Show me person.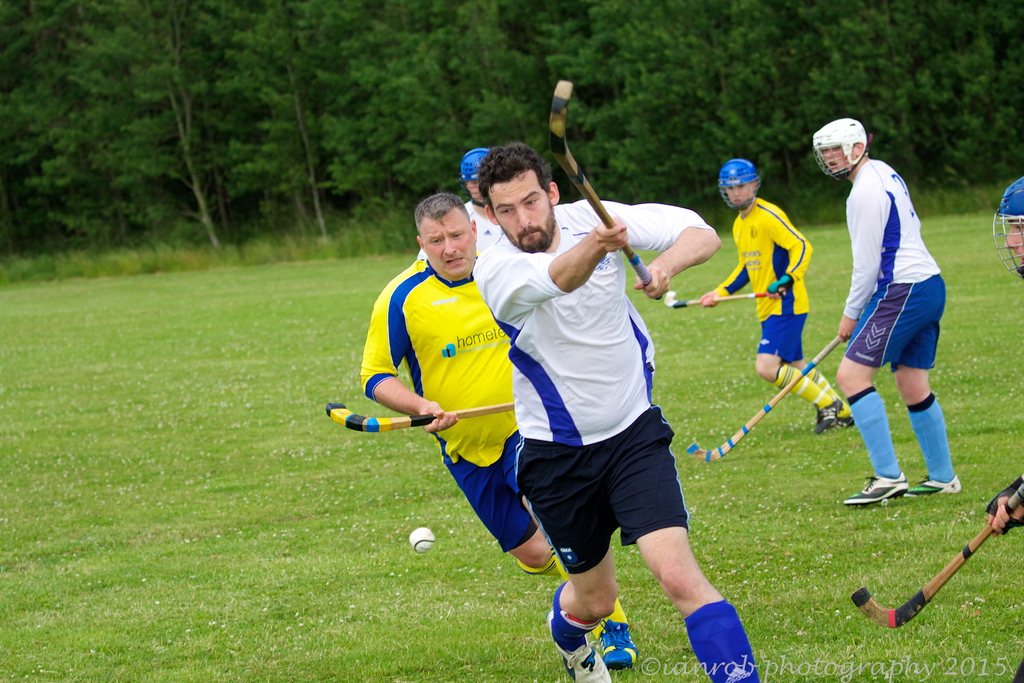
person is here: crop(467, 136, 761, 682).
